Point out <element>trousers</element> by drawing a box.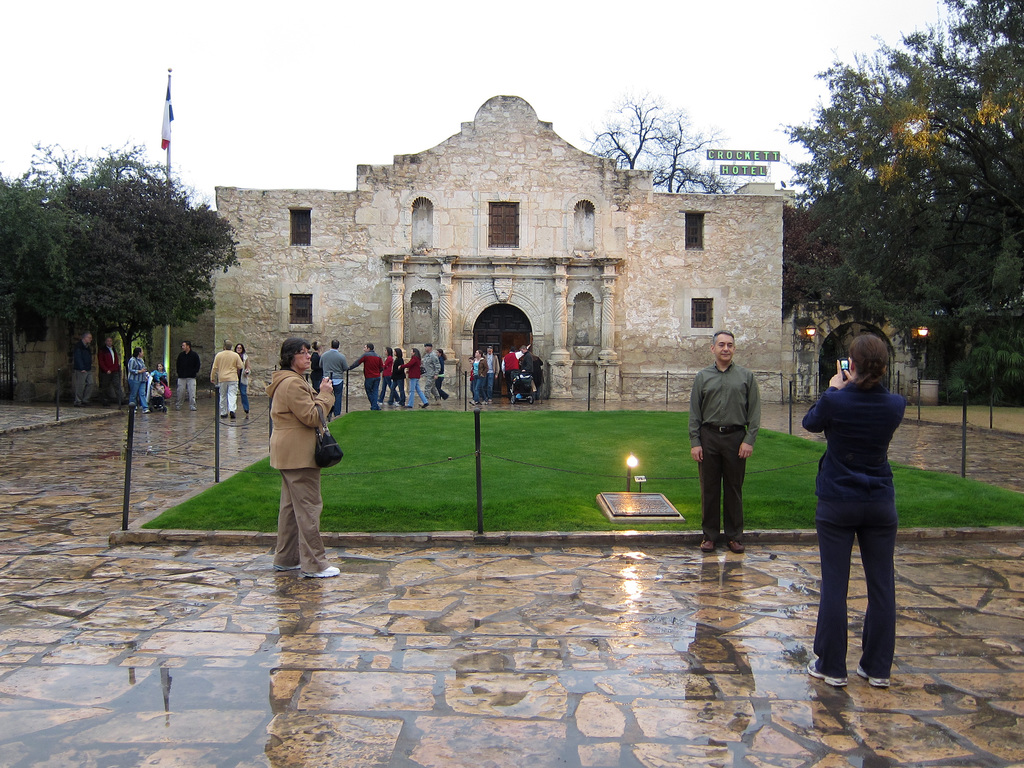
x1=131, y1=377, x2=149, y2=406.
